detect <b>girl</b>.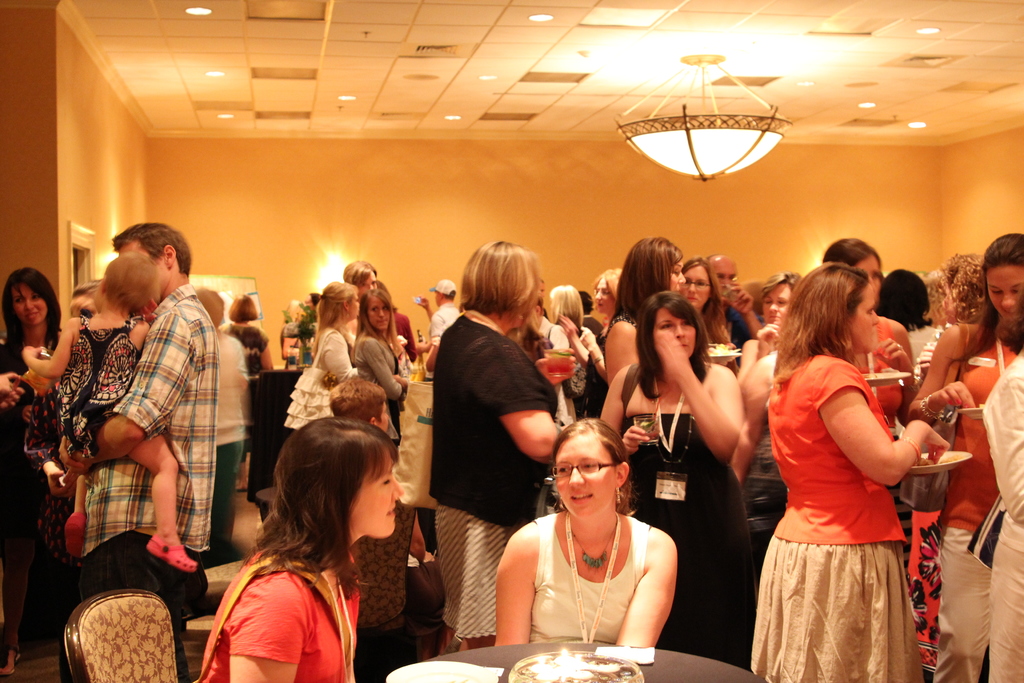
Detected at bbox=(753, 261, 951, 682).
